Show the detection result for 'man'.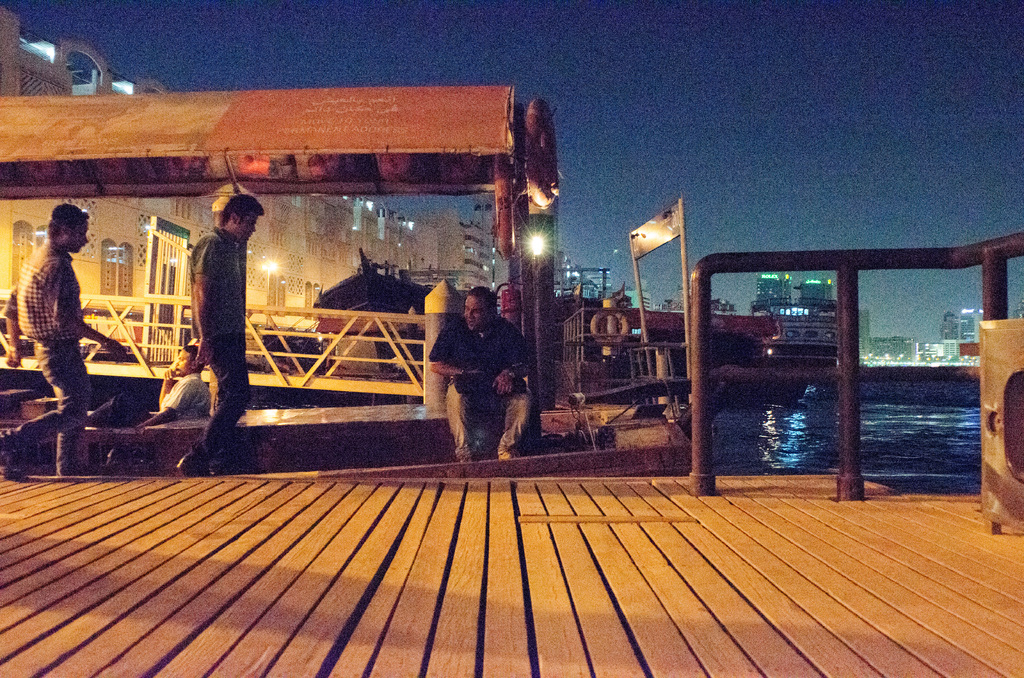
locate(182, 193, 268, 477).
